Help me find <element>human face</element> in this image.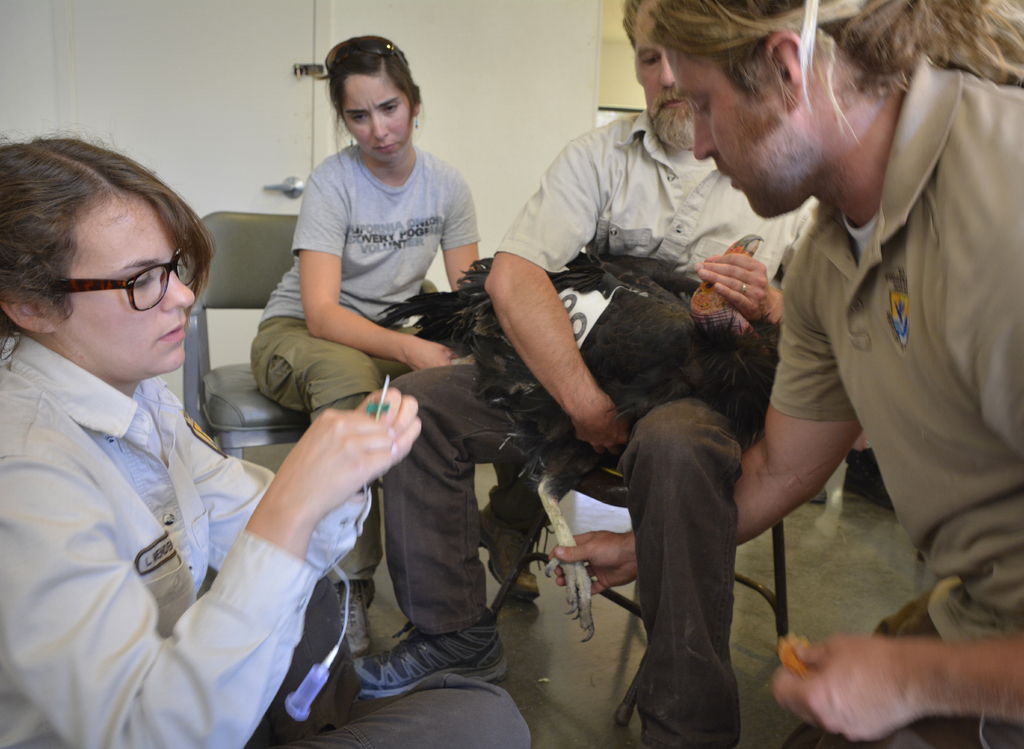
Found it: region(632, 7, 674, 150).
